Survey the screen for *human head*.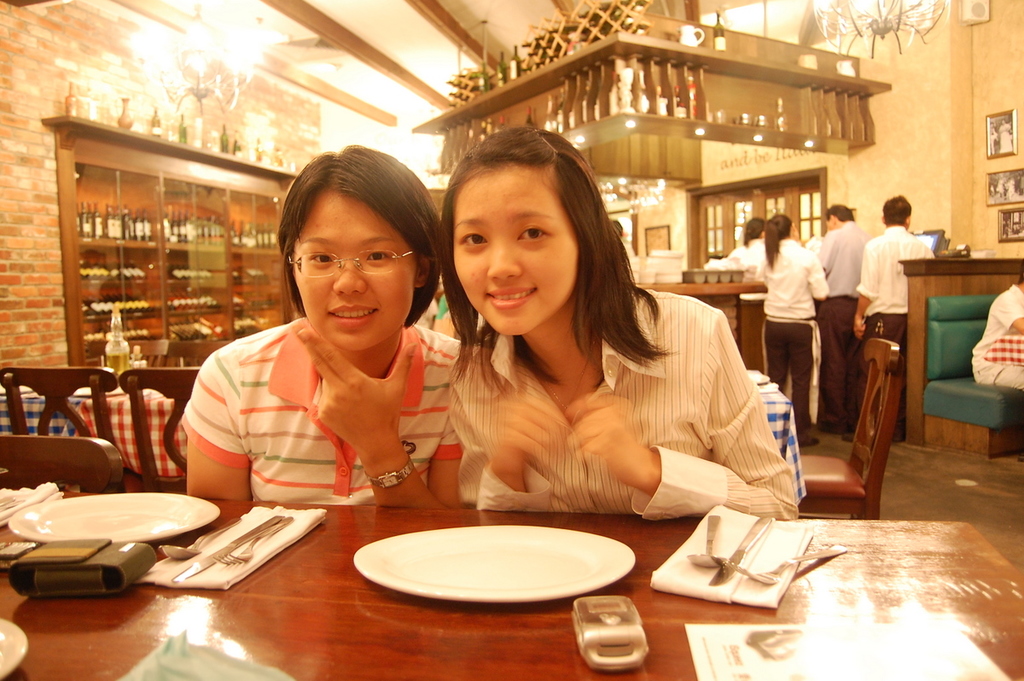
Survey found: bbox(765, 211, 794, 240).
